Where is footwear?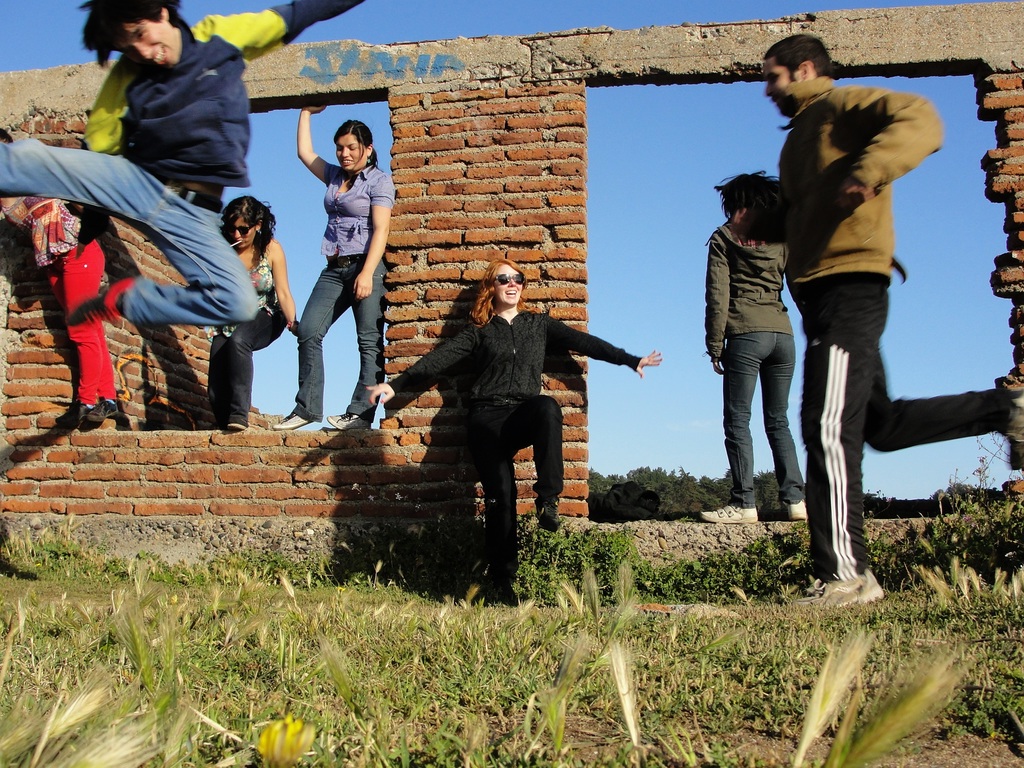
(784, 499, 806, 522).
